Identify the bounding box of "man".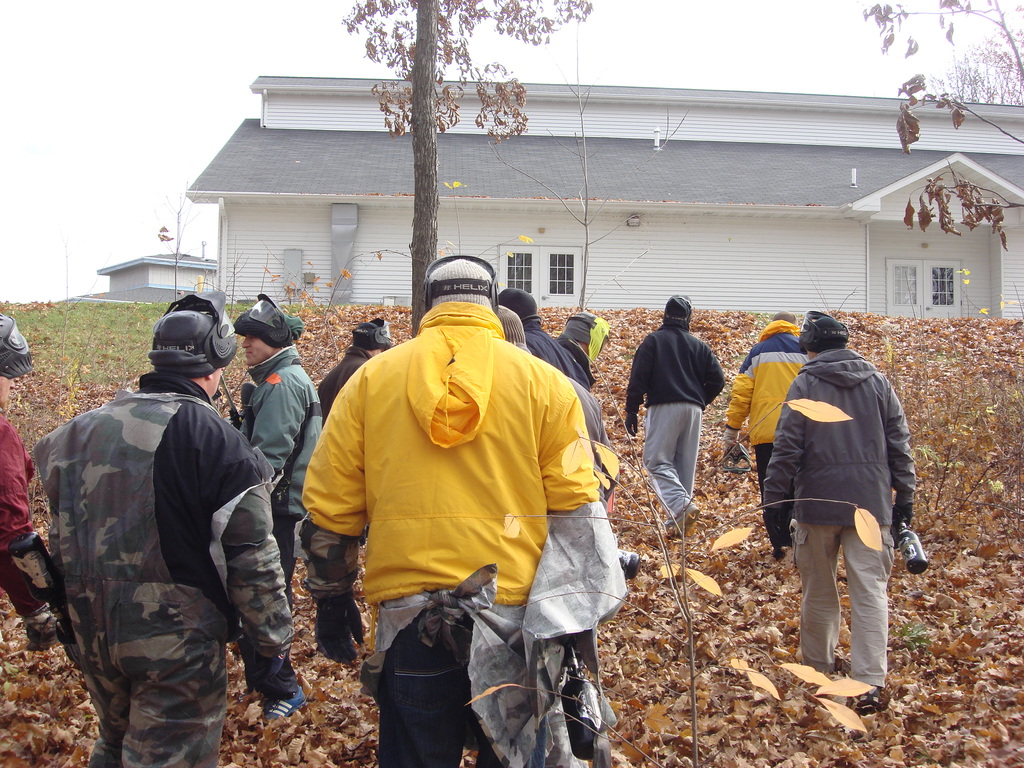
select_region(759, 316, 927, 707).
